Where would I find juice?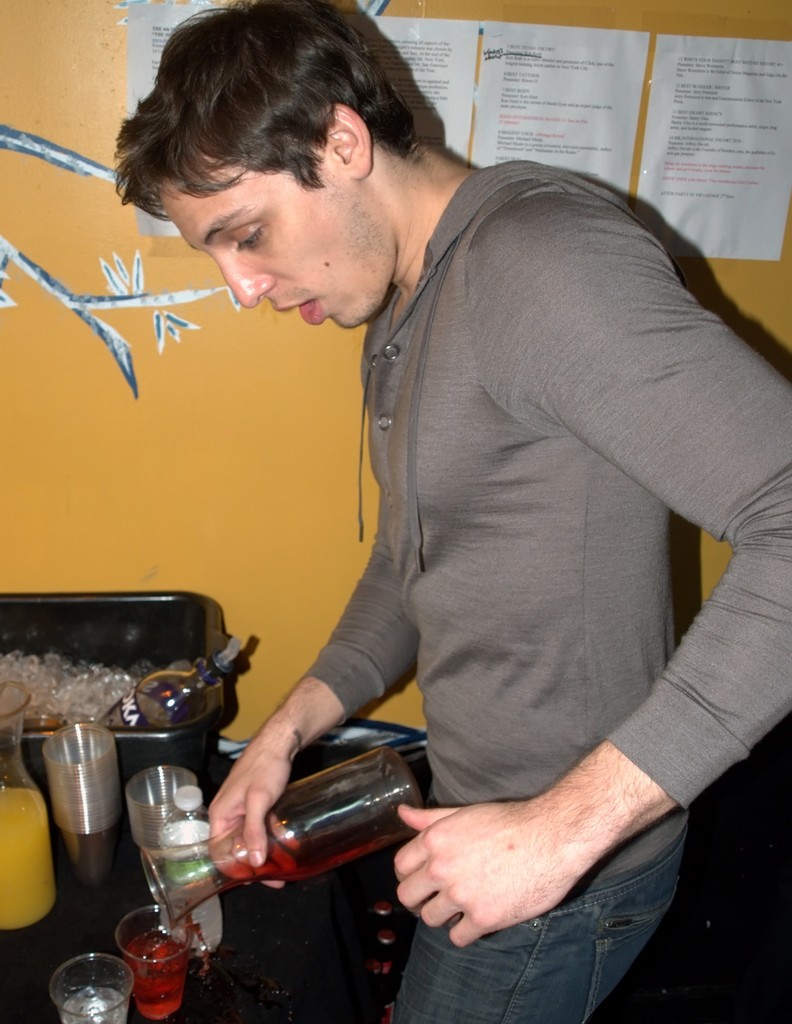
At (x1=177, y1=810, x2=428, y2=970).
